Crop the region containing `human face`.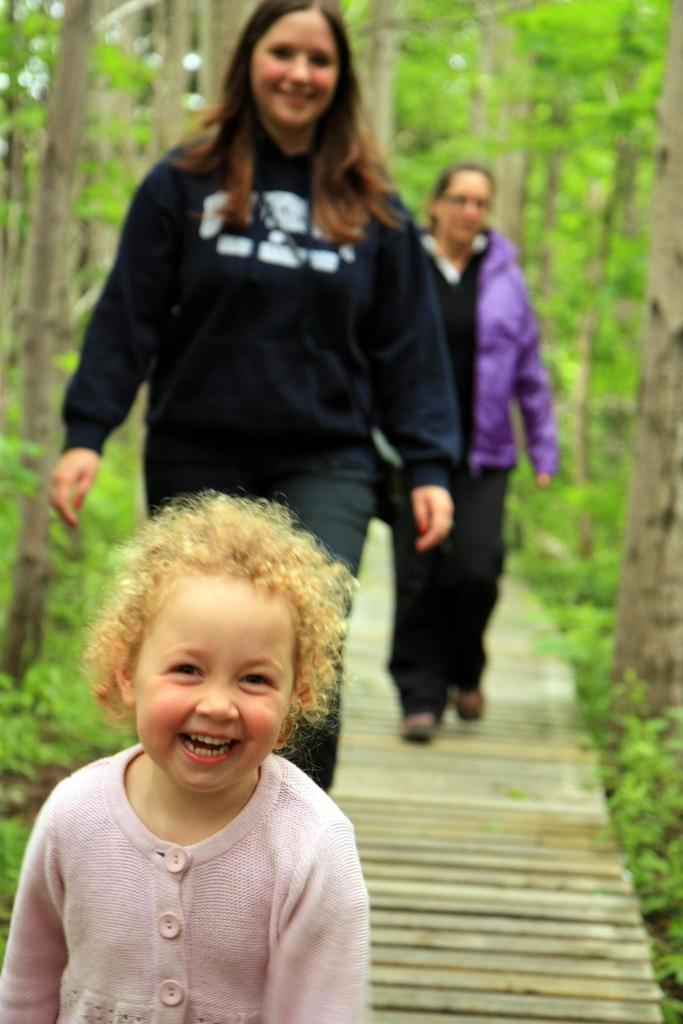
Crop region: locate(126, 571, 301, 791).
